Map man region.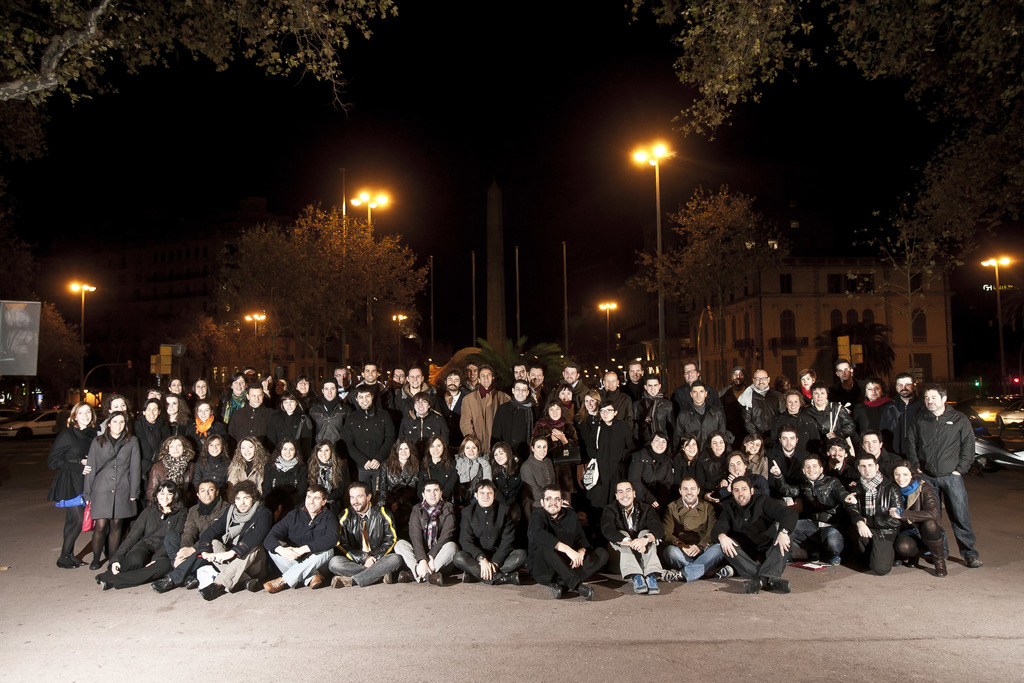
Mapped to pyautogui.locateOnScreen(767, 456, 859, 566).
